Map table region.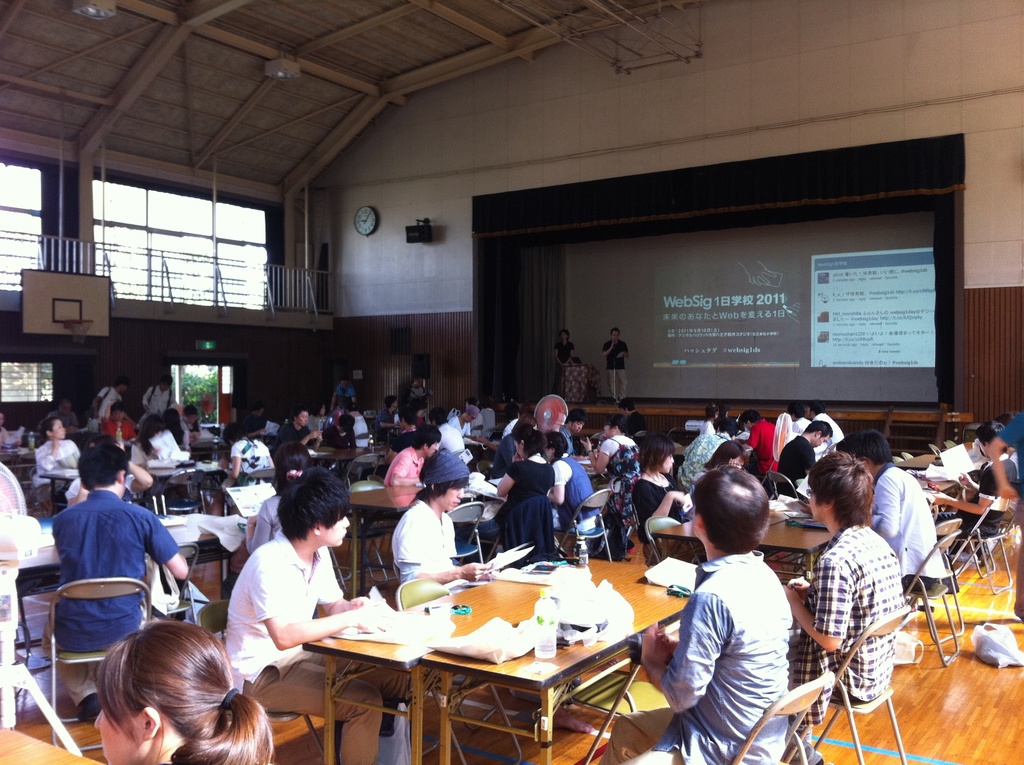
Mapped to x1=650, y1=504, x2=789, y2=563.
